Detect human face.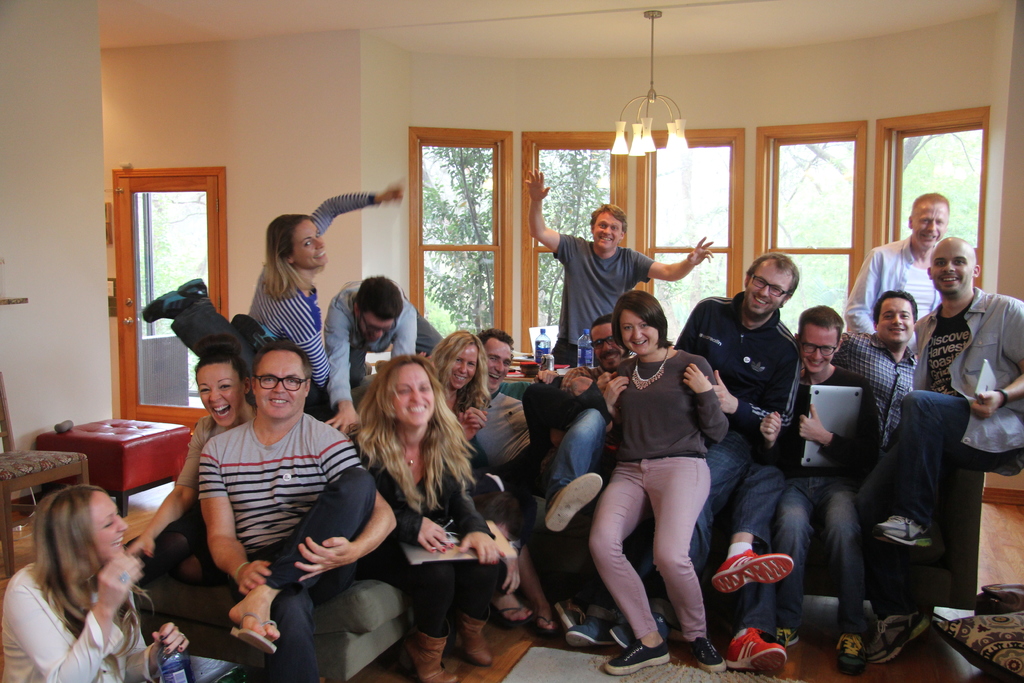
Detected at box(616, 309, 661, 356).
